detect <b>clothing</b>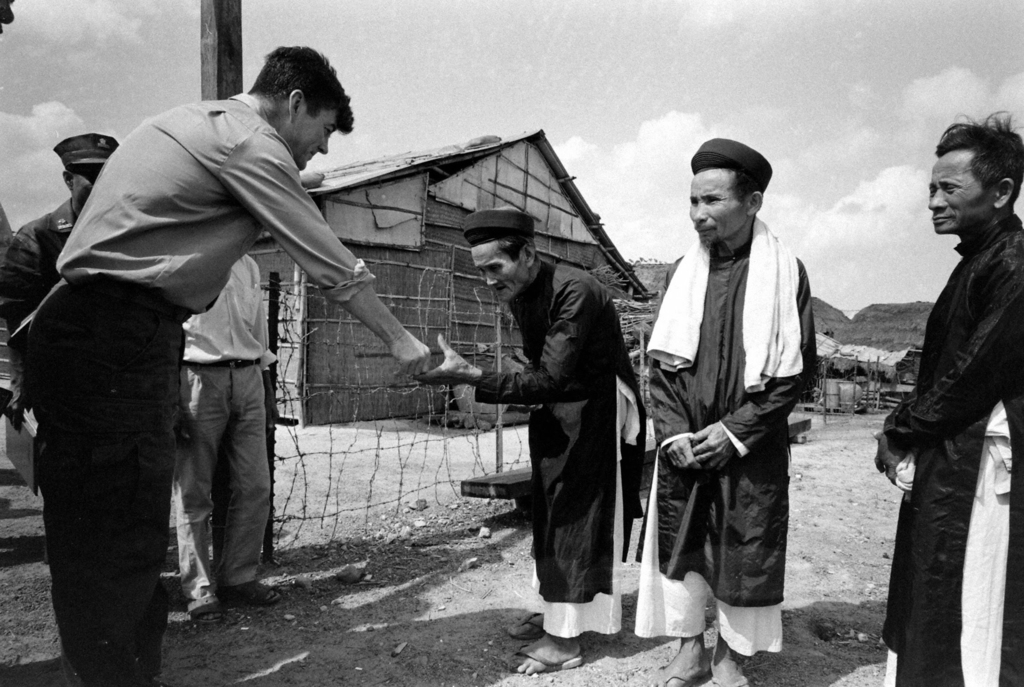
bbox=(865, 199, 1023, 686)
